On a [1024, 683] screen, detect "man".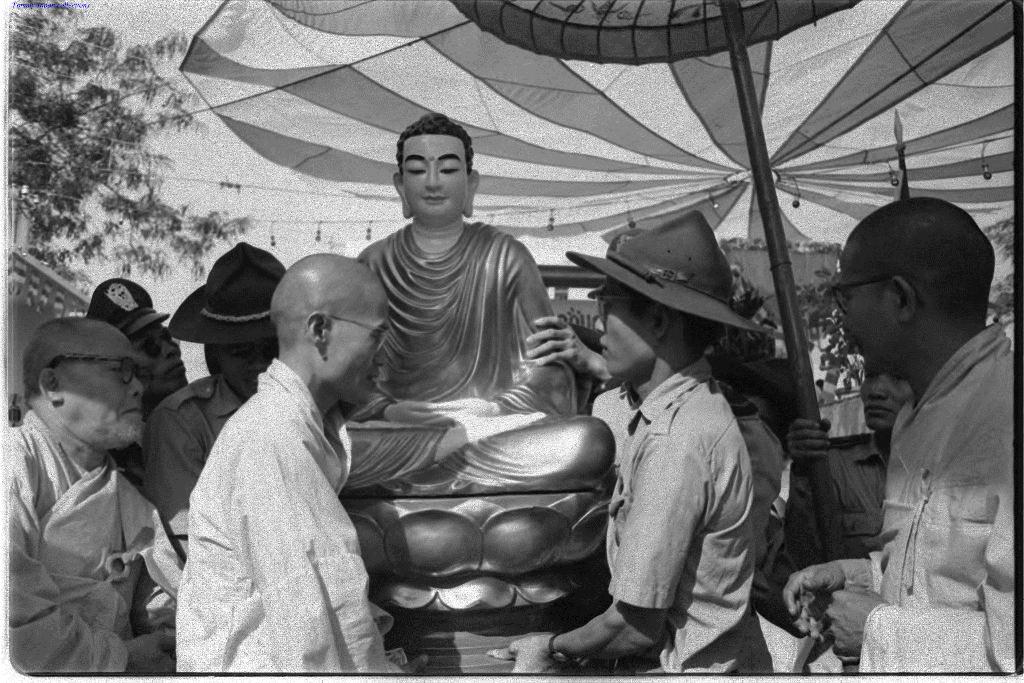
806:183:1023:682.
